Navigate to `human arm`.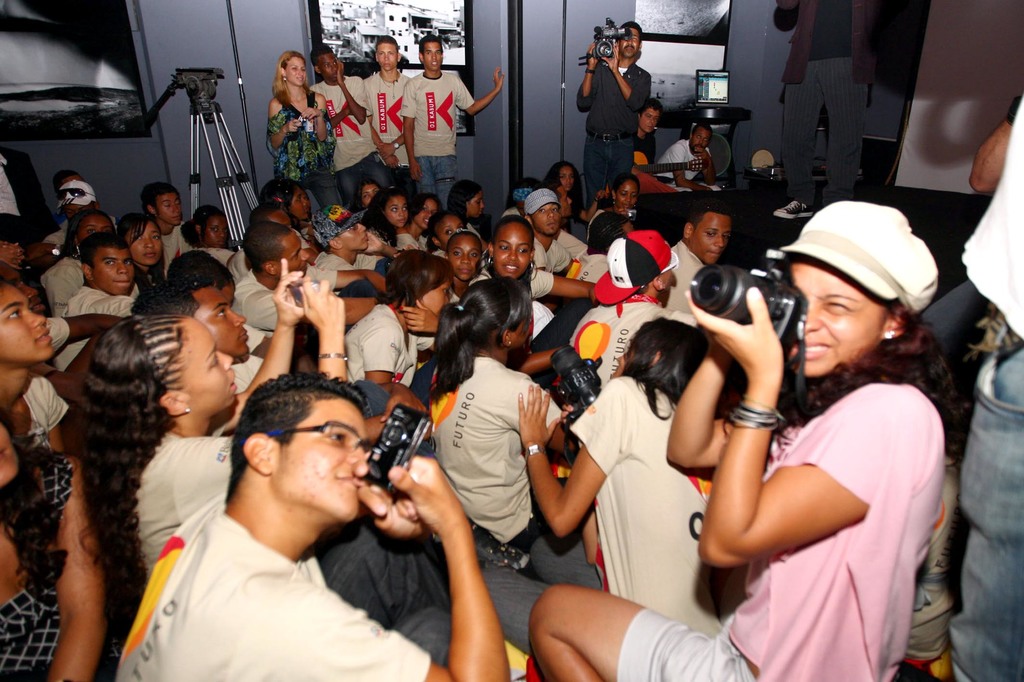
Navigation target: {"left": 577, "top": 35, "right": 592, "bottom": 114}.
